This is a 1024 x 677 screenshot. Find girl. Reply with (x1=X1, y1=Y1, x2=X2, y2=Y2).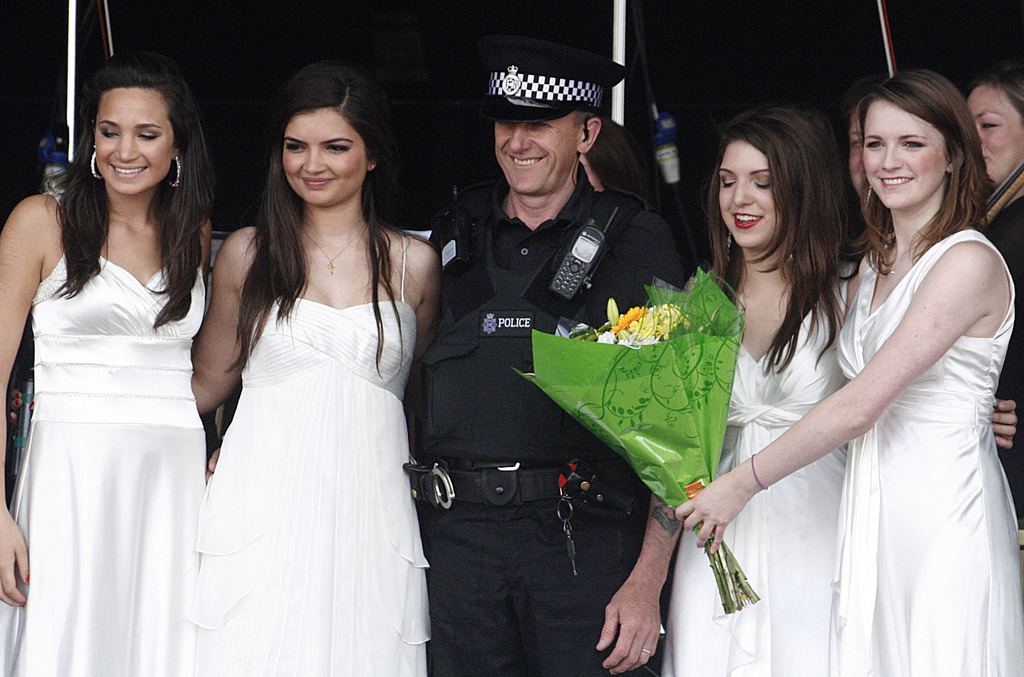
(x1=0, y1=50, x2=206, y2=675).
